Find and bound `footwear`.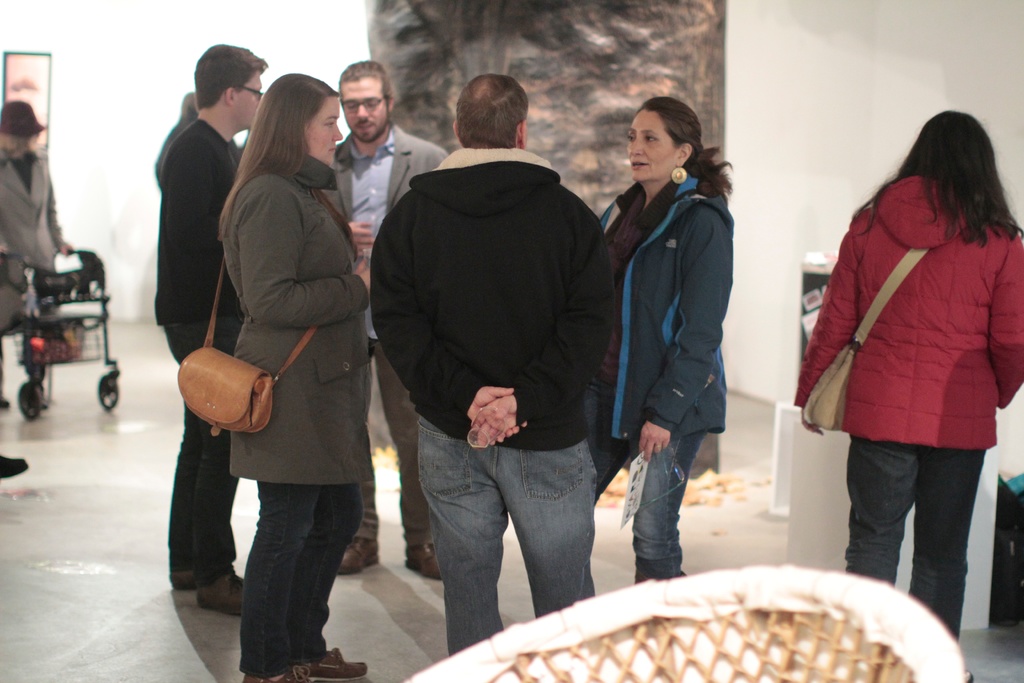
Bound: region(0, 453, 31, 486).
